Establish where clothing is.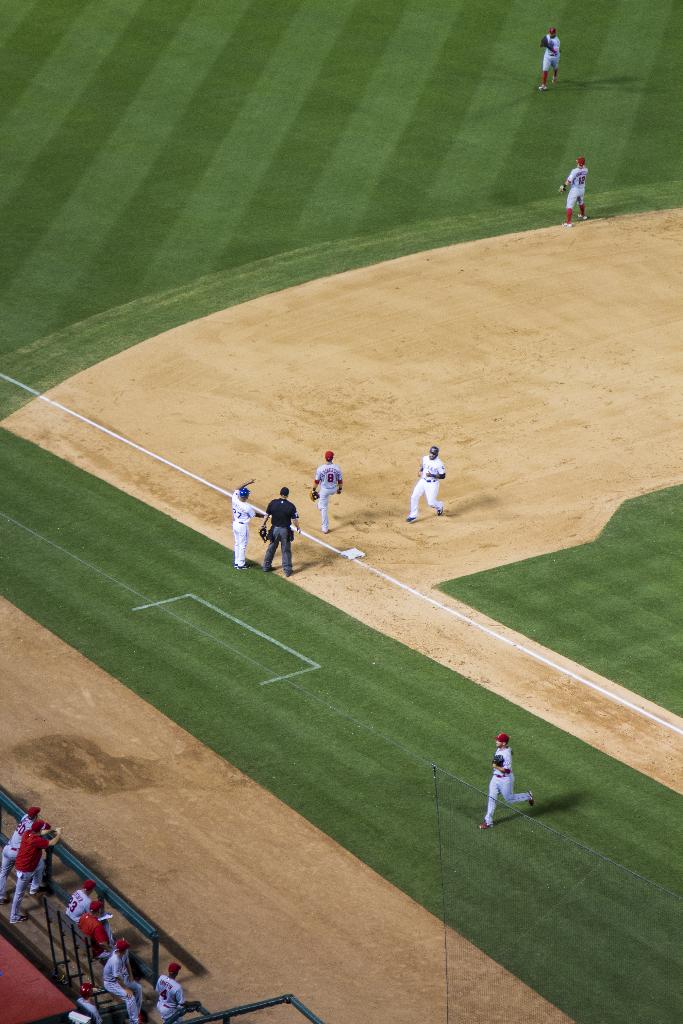
Established at (255, 500, 302, 573).
